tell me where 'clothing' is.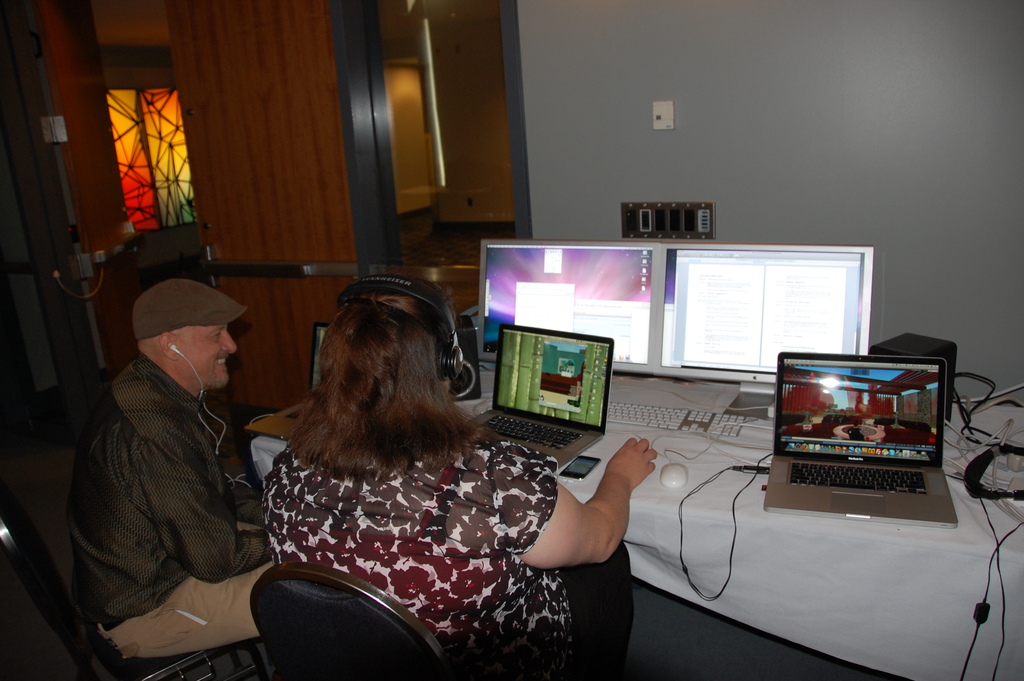
'clothing' is at (left=262, top=433, right=630, bottom=679).
